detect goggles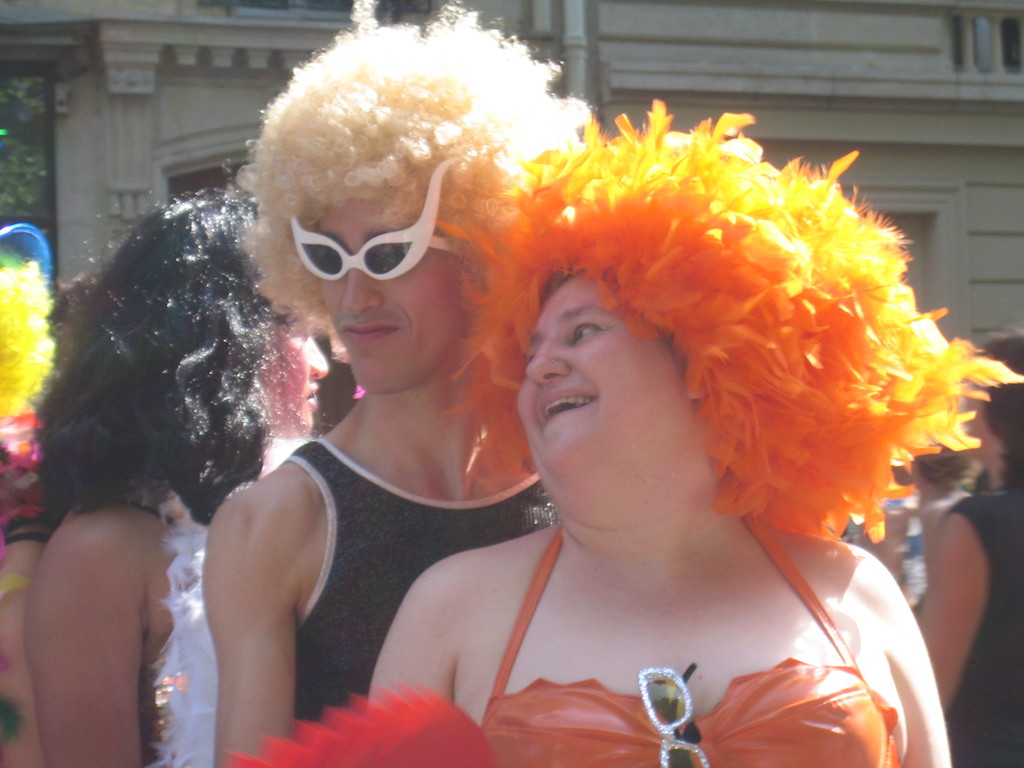
(x1=273, y1=211, x2=450, y2=292)
